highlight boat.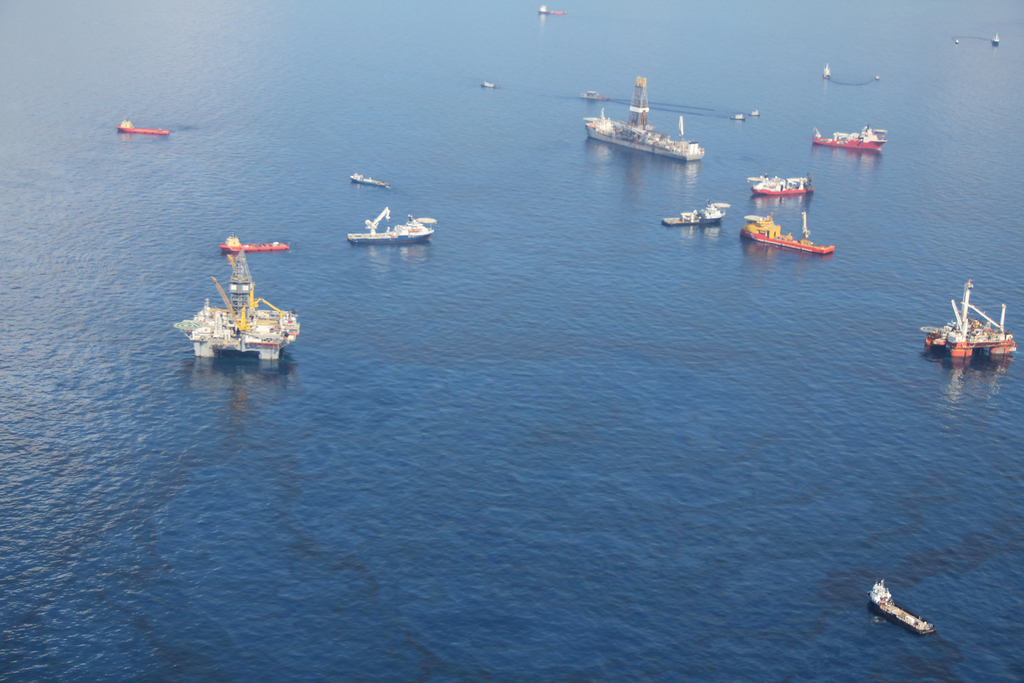
Highlighted region: rect(824, 62, 835, 75).
